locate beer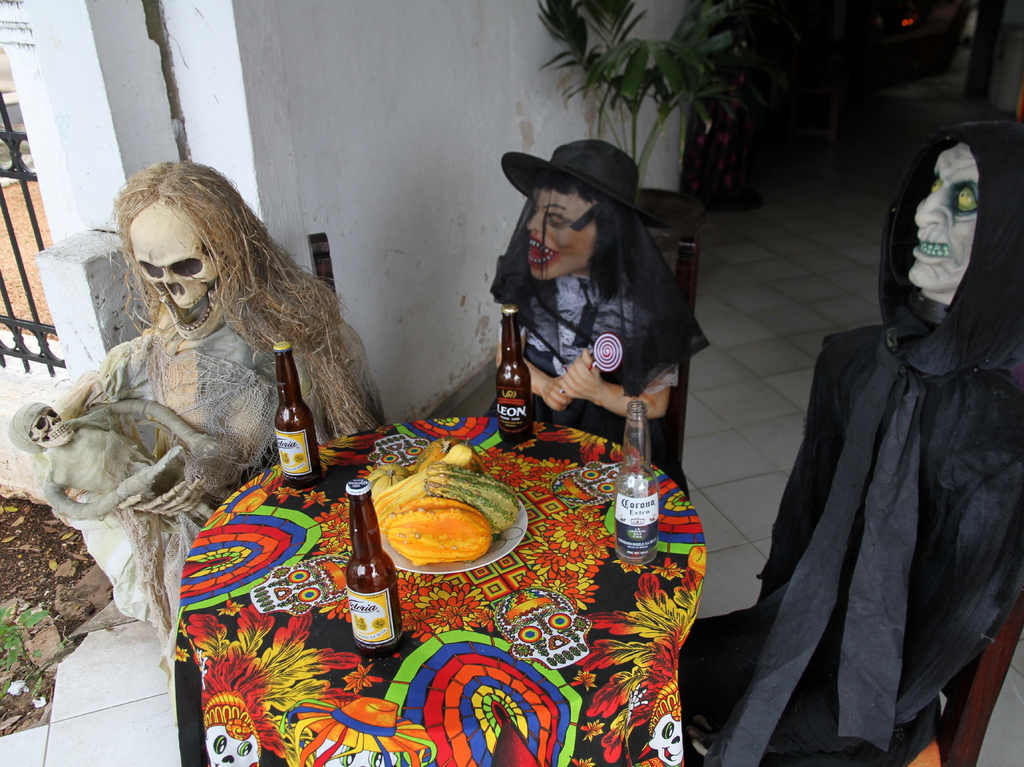
(493,307,533,448)
